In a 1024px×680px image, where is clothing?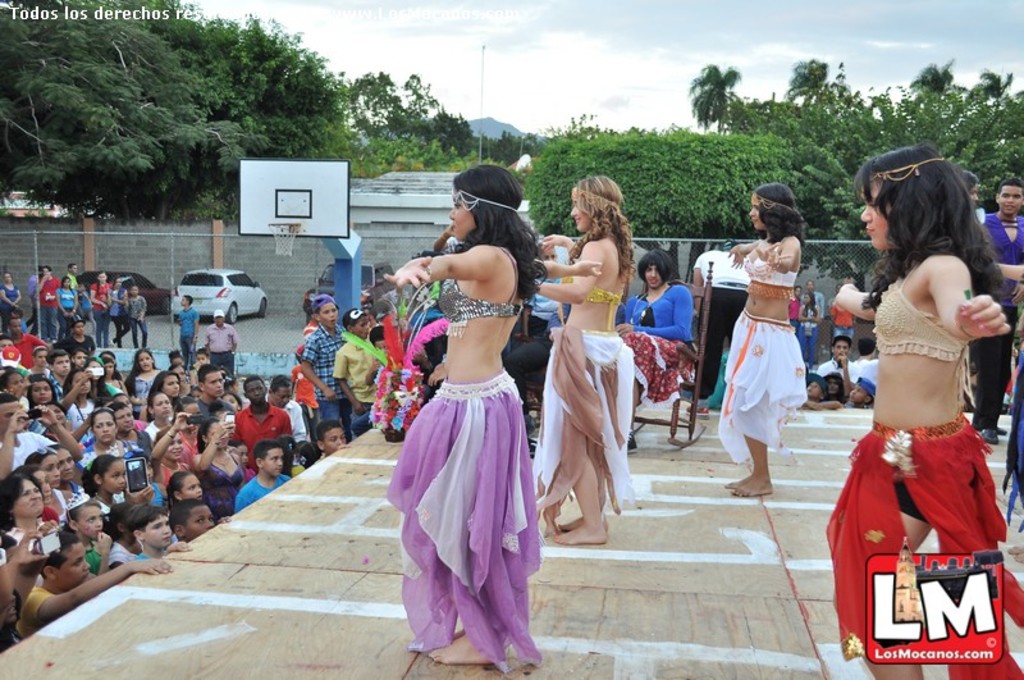
[234, 476, 291, 516].
